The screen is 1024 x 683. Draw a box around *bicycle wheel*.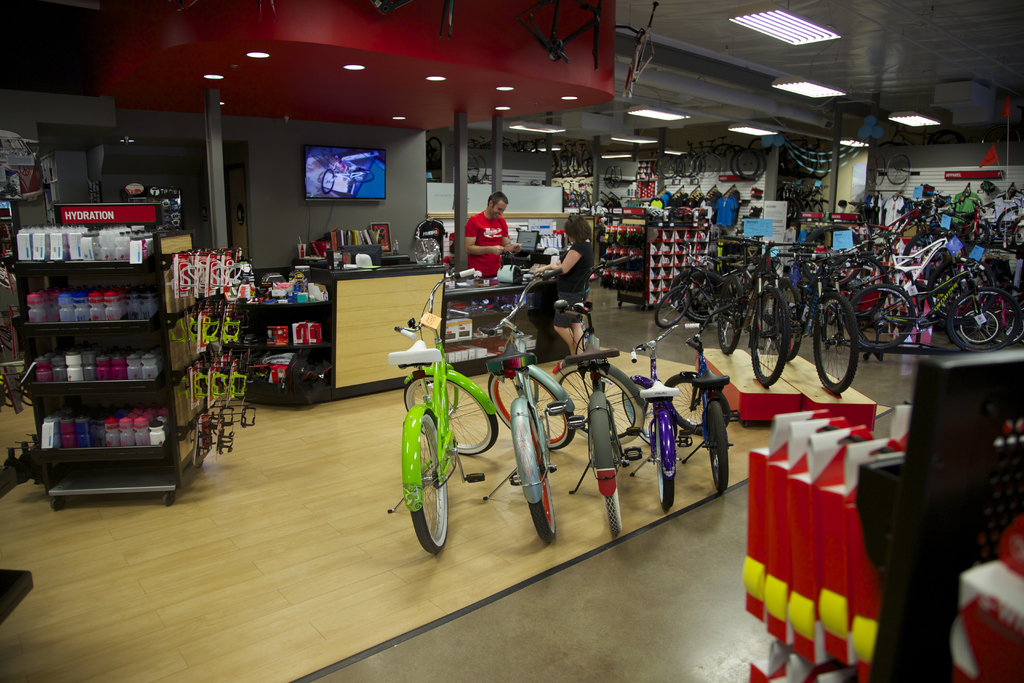
[547,364,652,447].
